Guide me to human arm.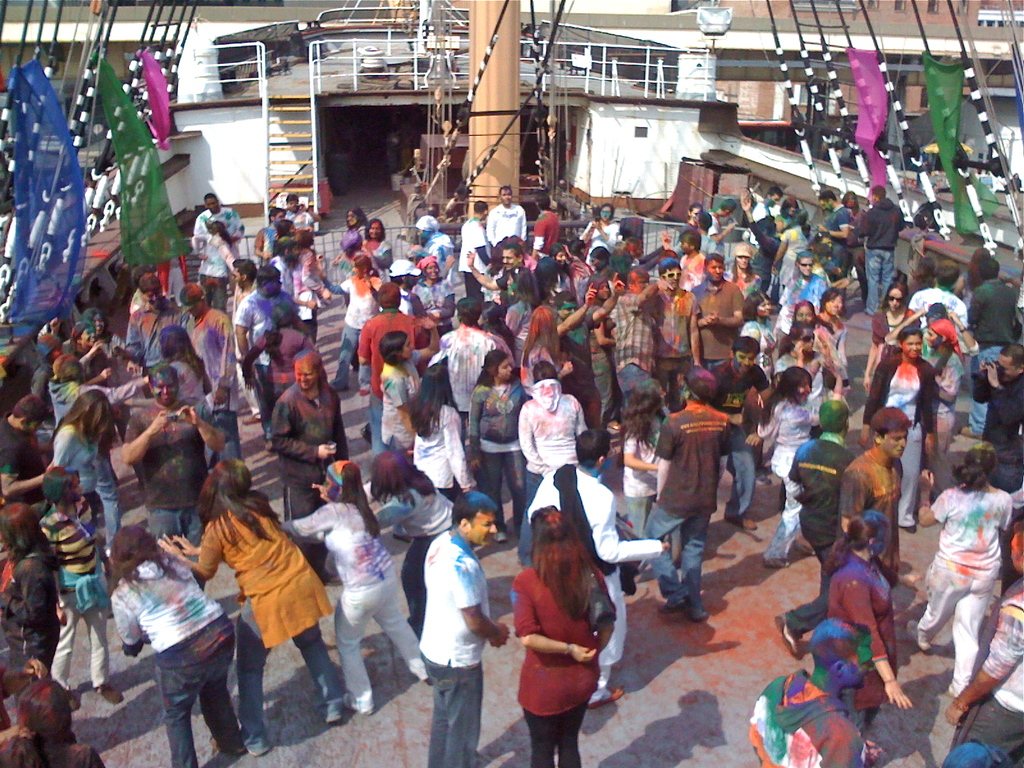
Guidance: box(888, 303, 922, 343).
